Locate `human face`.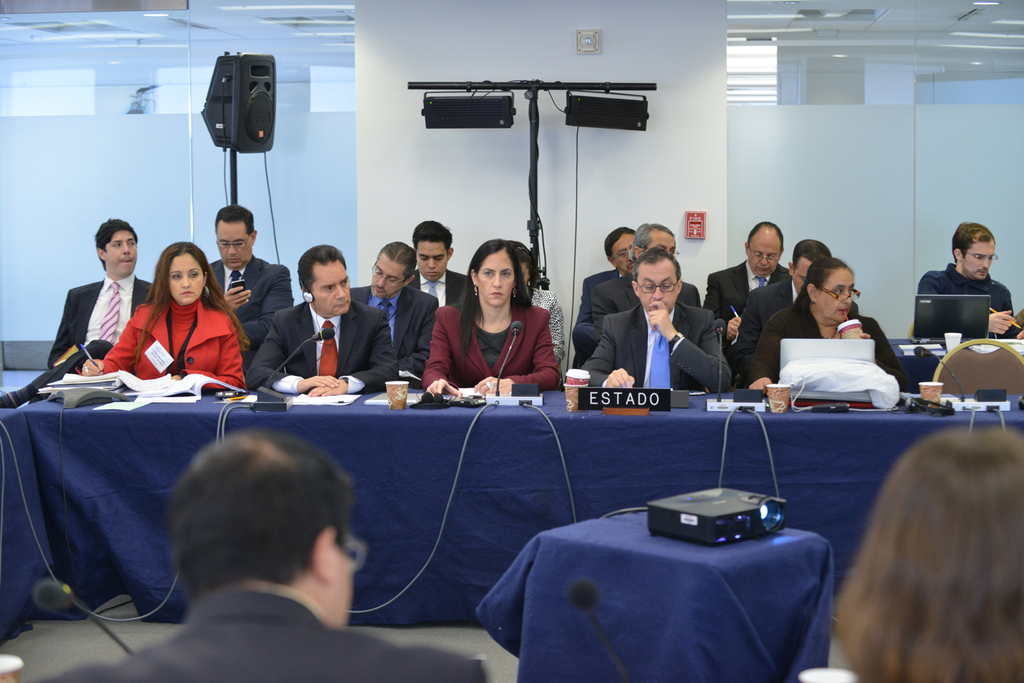
Bounding box: bbox=[636, 261, 677, 317].
